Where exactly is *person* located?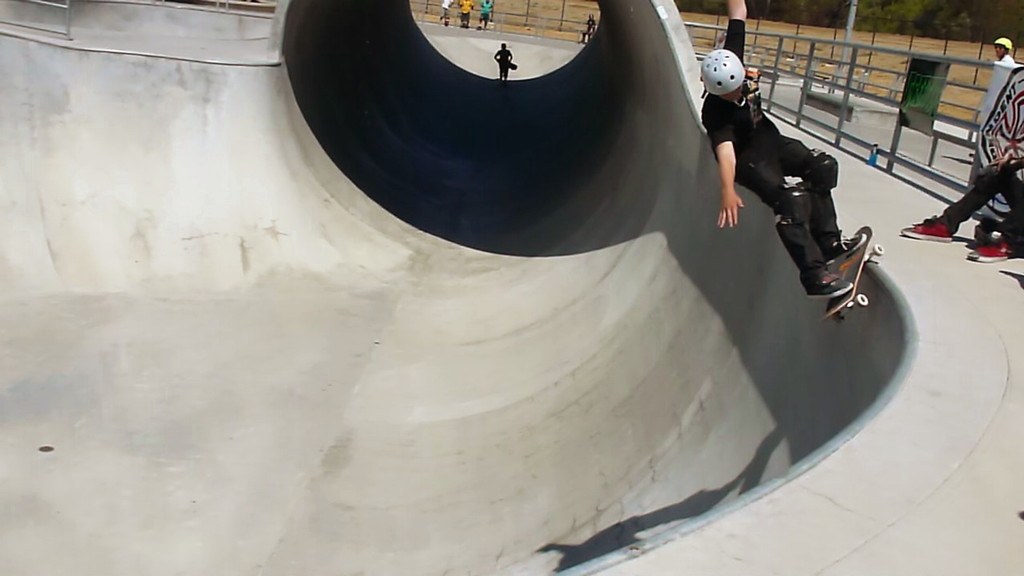
Its bounding box is (left=898, top=148, right=1023, bottom=263).
